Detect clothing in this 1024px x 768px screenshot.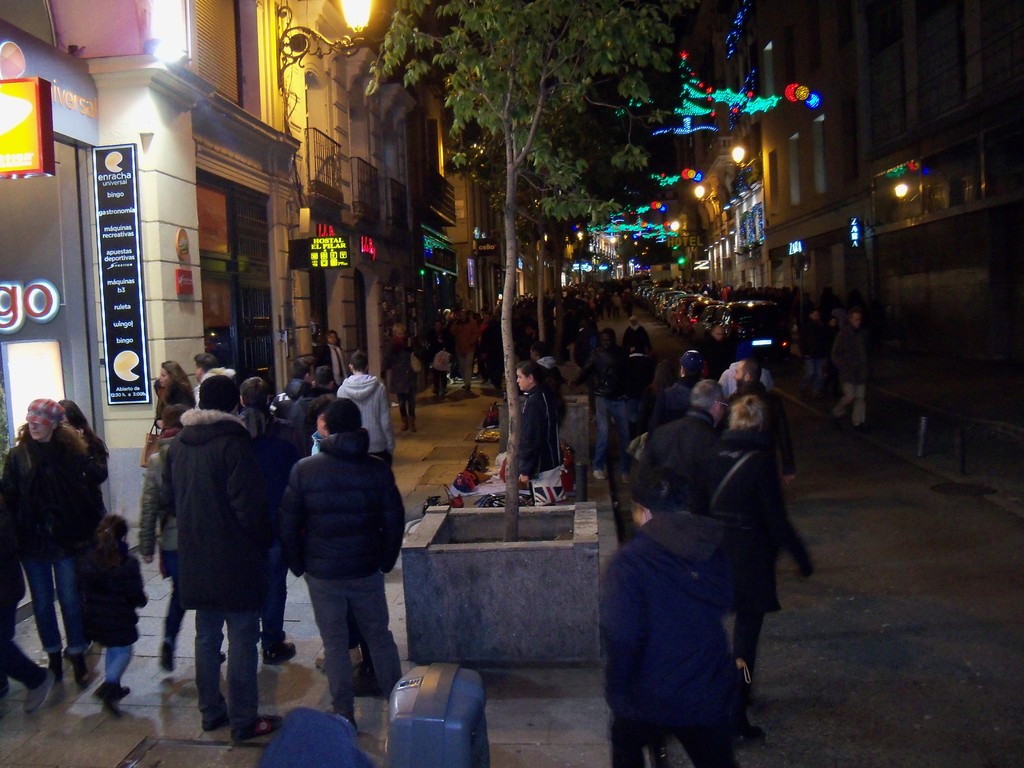
Detection: BBox(0, 441, 115, 648).
